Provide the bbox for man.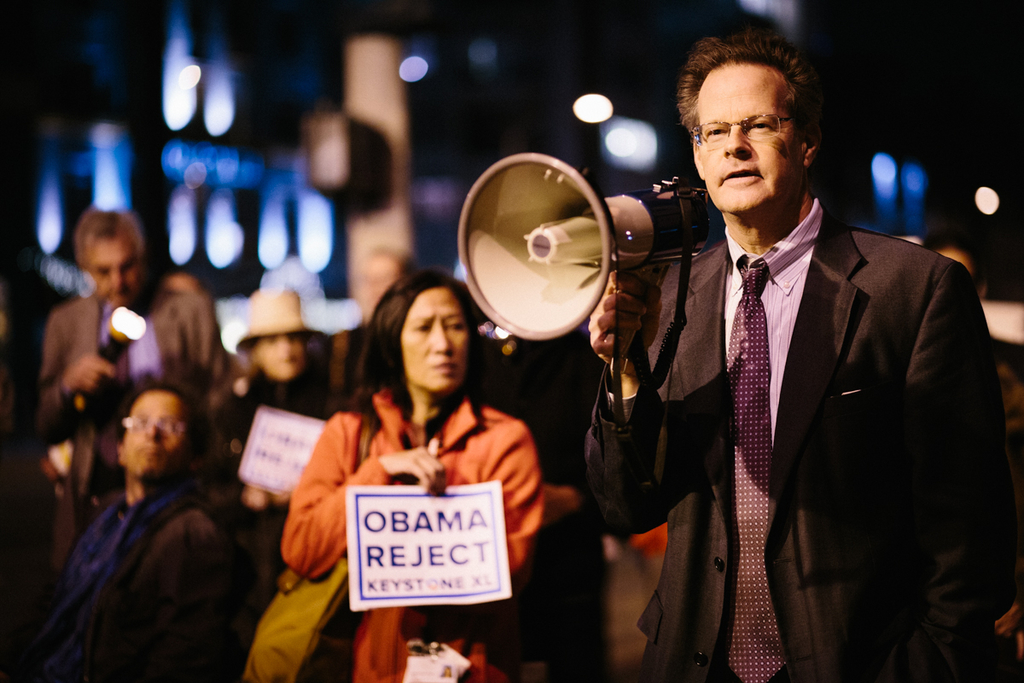
x1=577 y1=30 x2=1018 y2=672.
